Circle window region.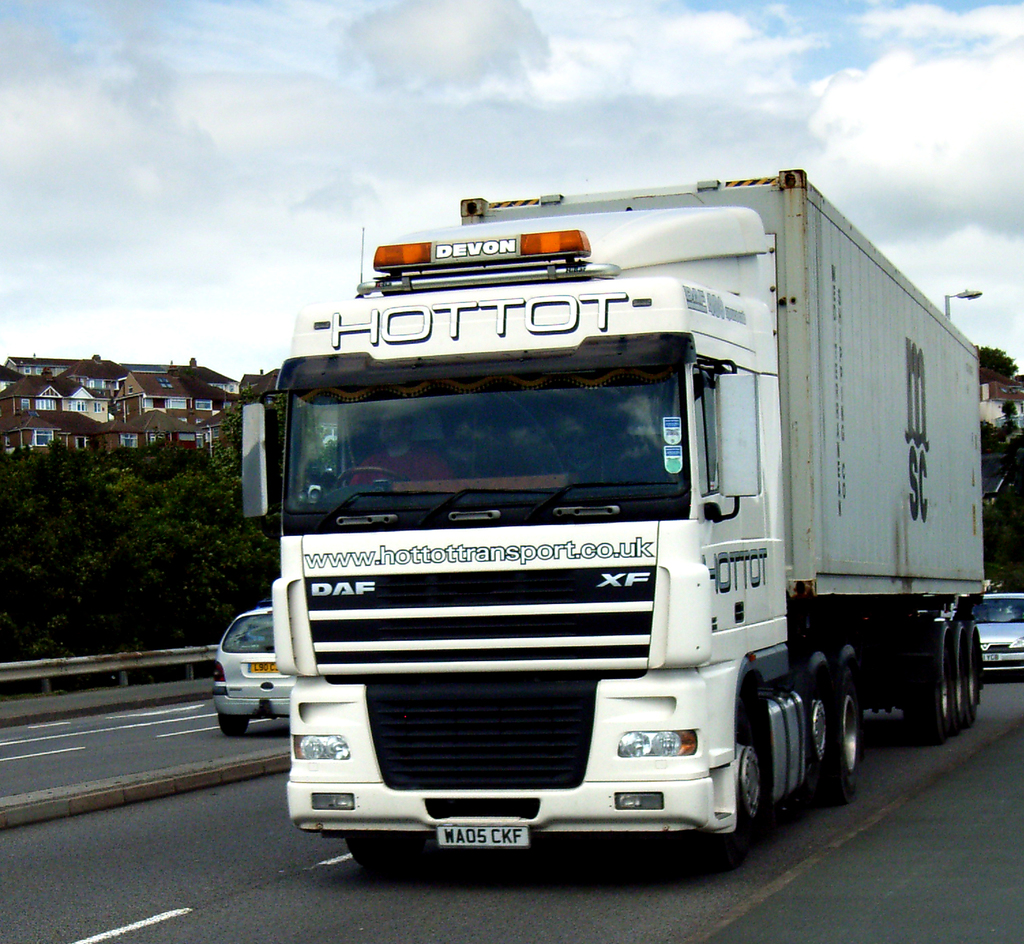
Region: 40, 366, 40, 371.
